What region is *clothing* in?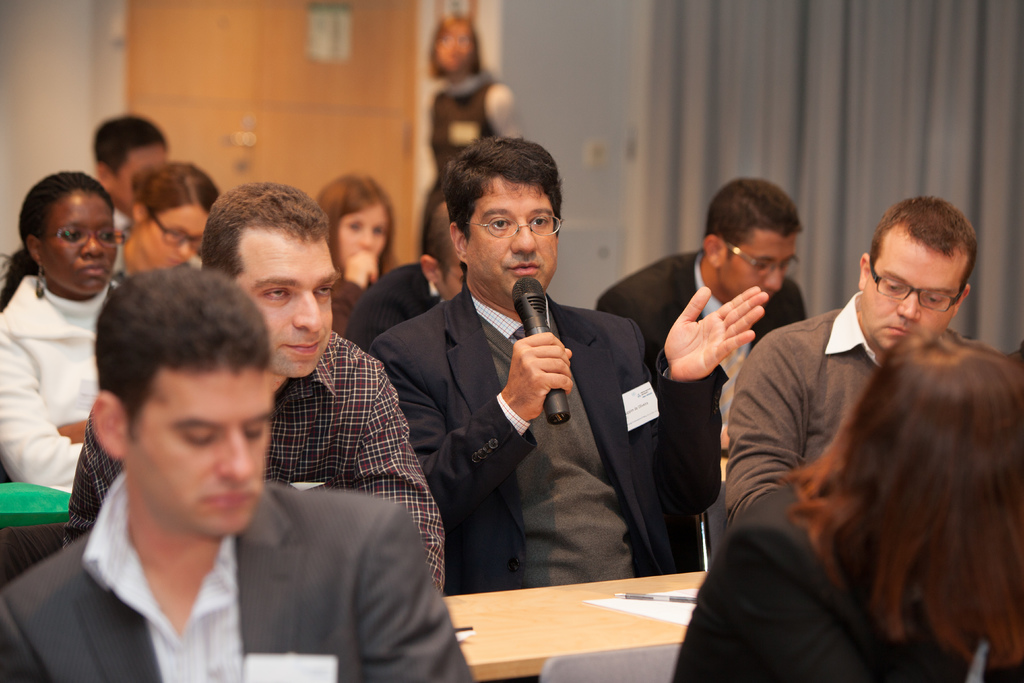
bbox=[674, 499, 1023, 682].
